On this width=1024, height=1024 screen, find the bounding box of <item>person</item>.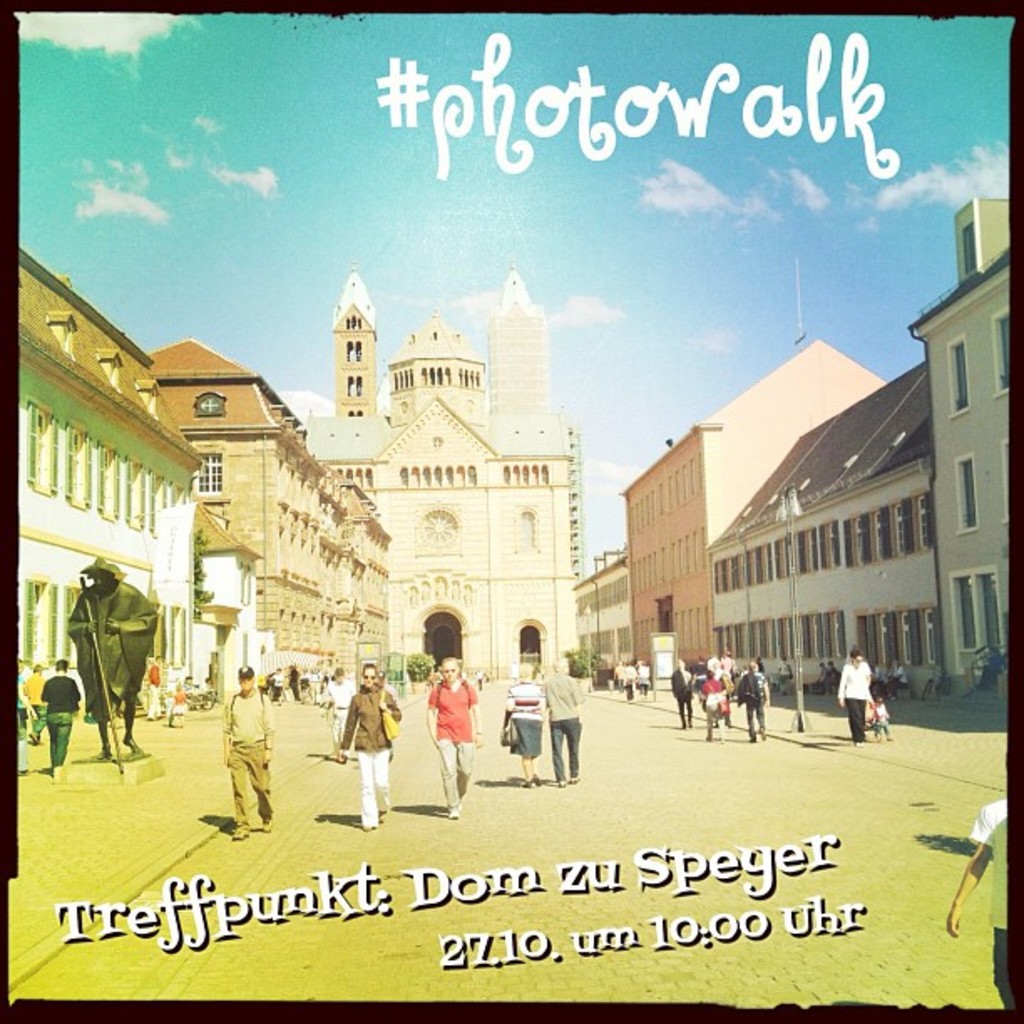
Bounding box: 37:659:80:776.
